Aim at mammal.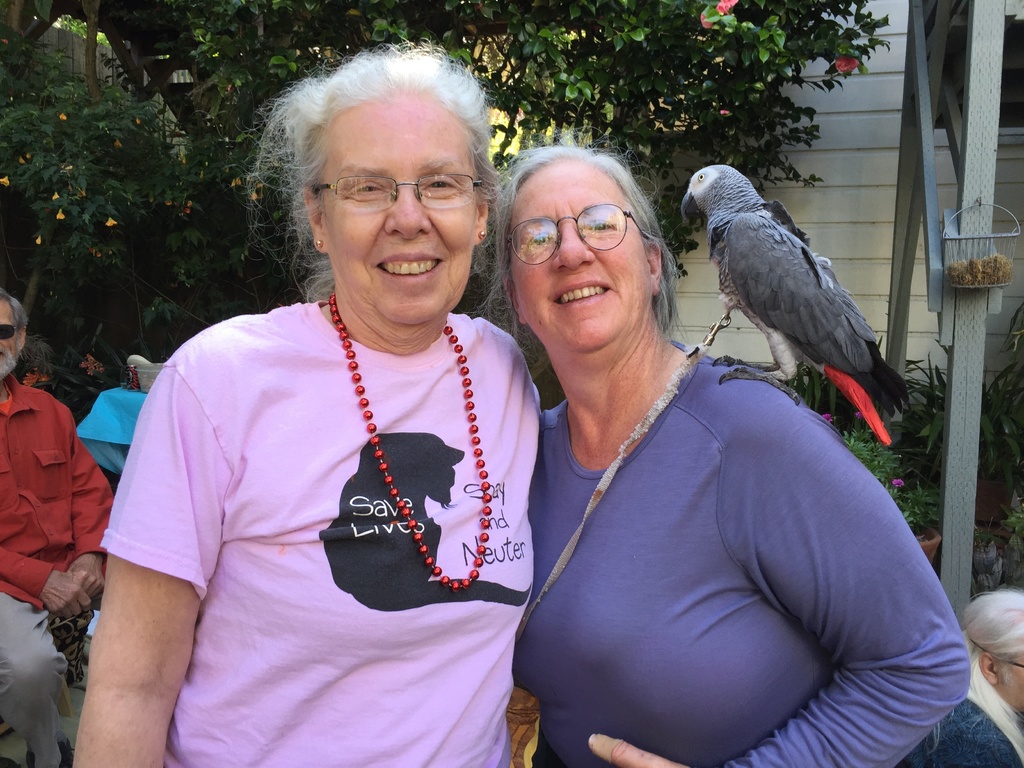
Aimed at {"x1": 909, "y1": 585, "x2": 1023, "y2": 767}.
